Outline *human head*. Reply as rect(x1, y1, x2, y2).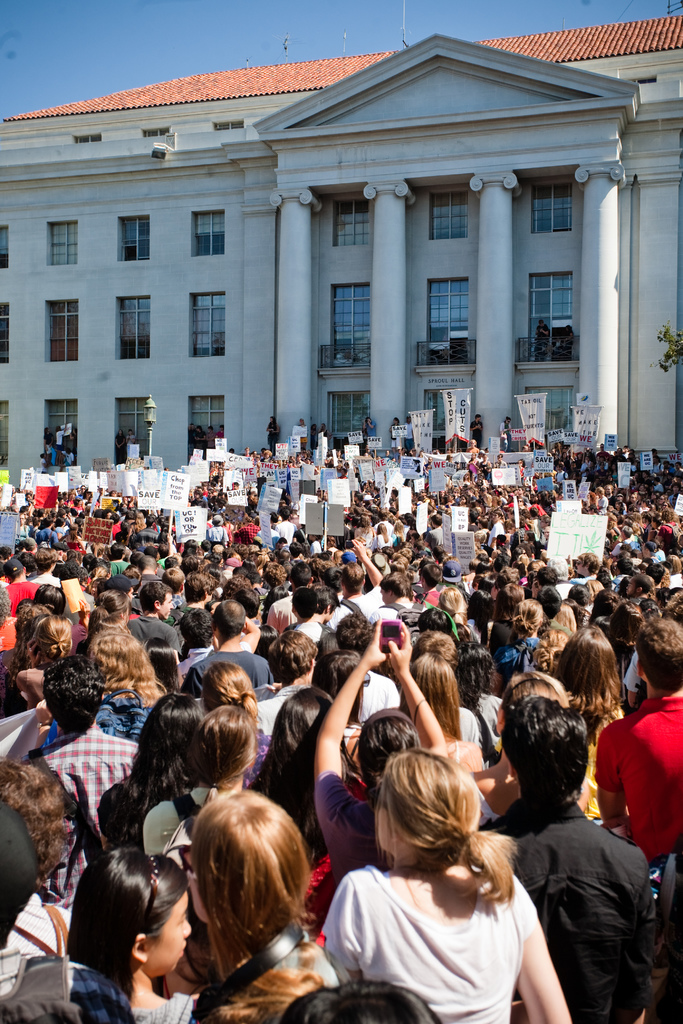
rect(214, 598, 248, 638).
